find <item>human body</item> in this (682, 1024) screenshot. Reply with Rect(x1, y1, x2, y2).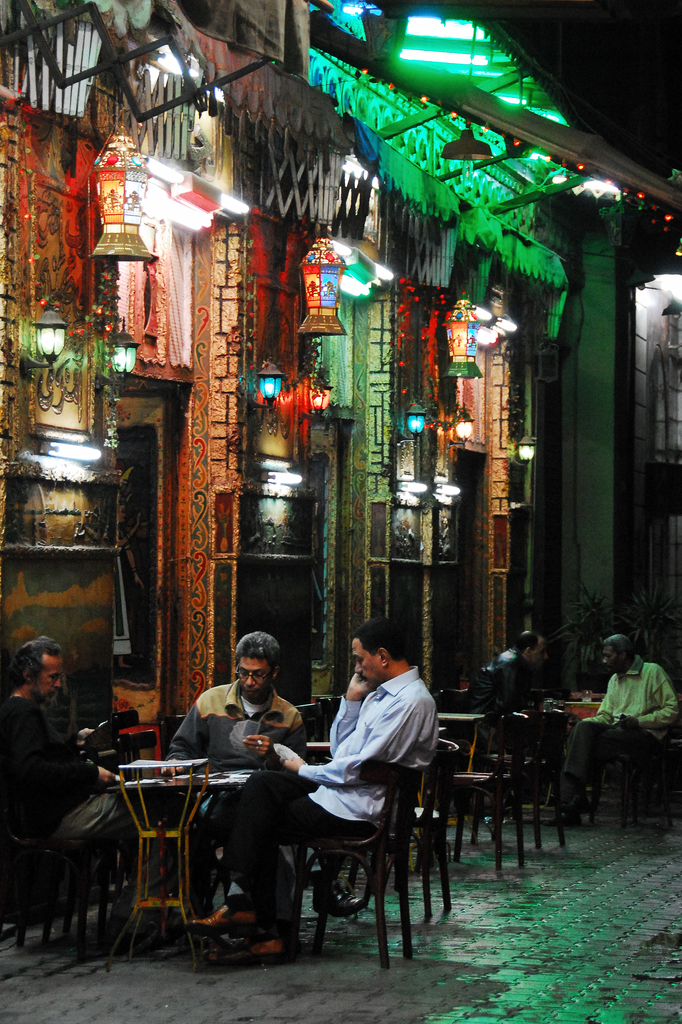
Rect(3, 694, 139, 865).
